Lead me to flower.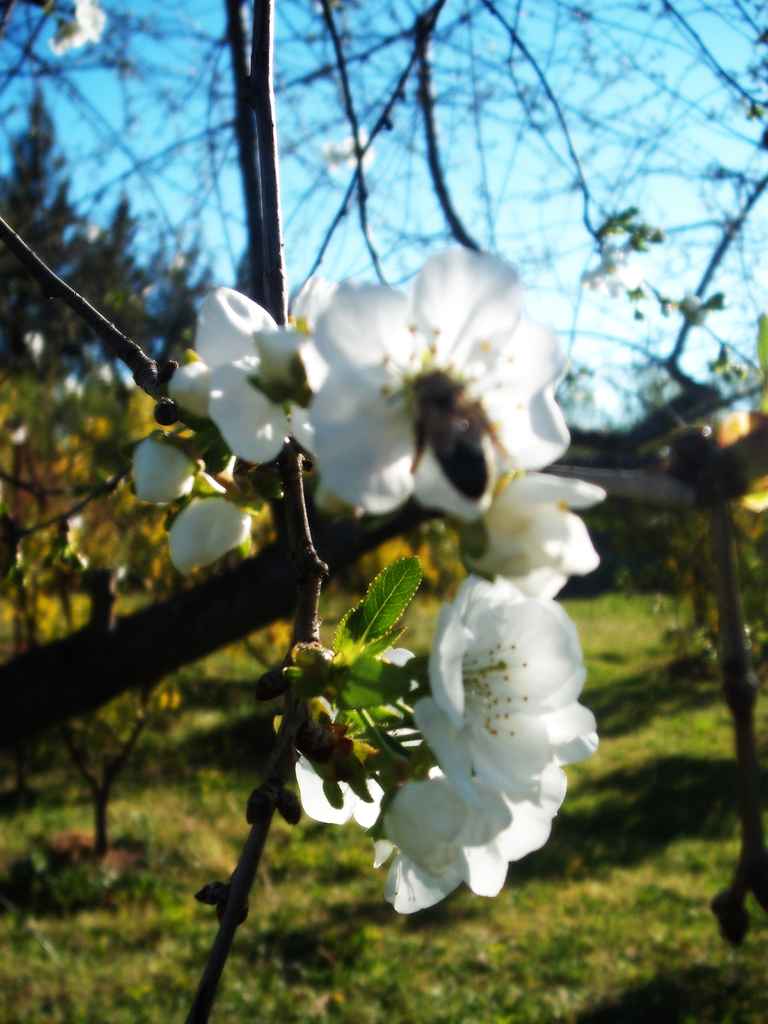
Lead to x1=171 y1=211 x2=604 y2=563.
